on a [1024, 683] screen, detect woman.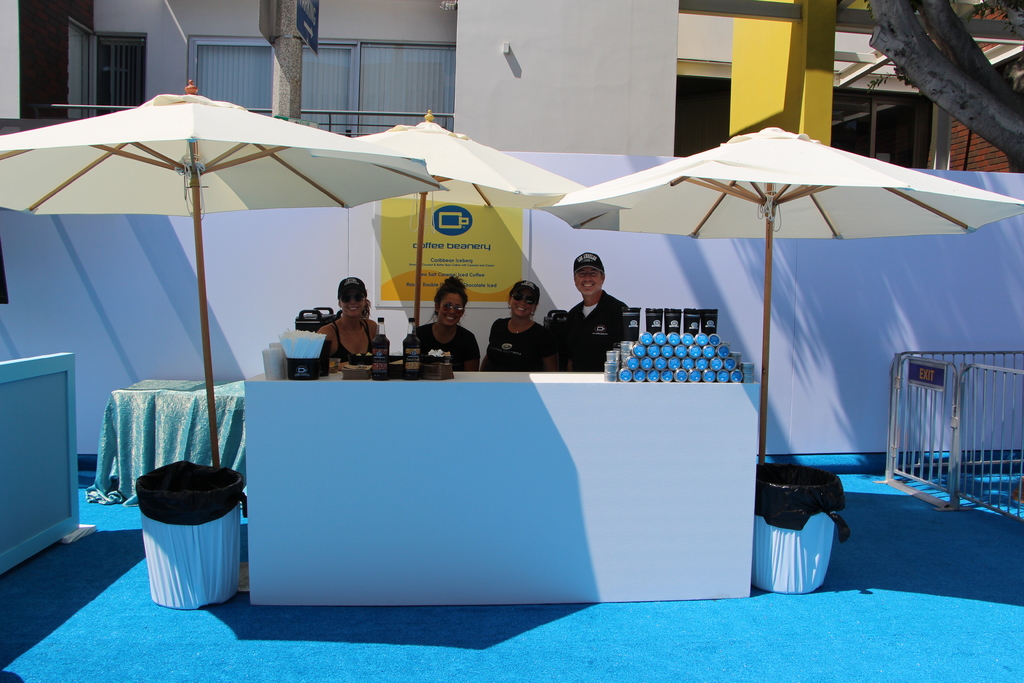
{"left": 416, "top": 279, "right": 480, "bottom": 374}.
